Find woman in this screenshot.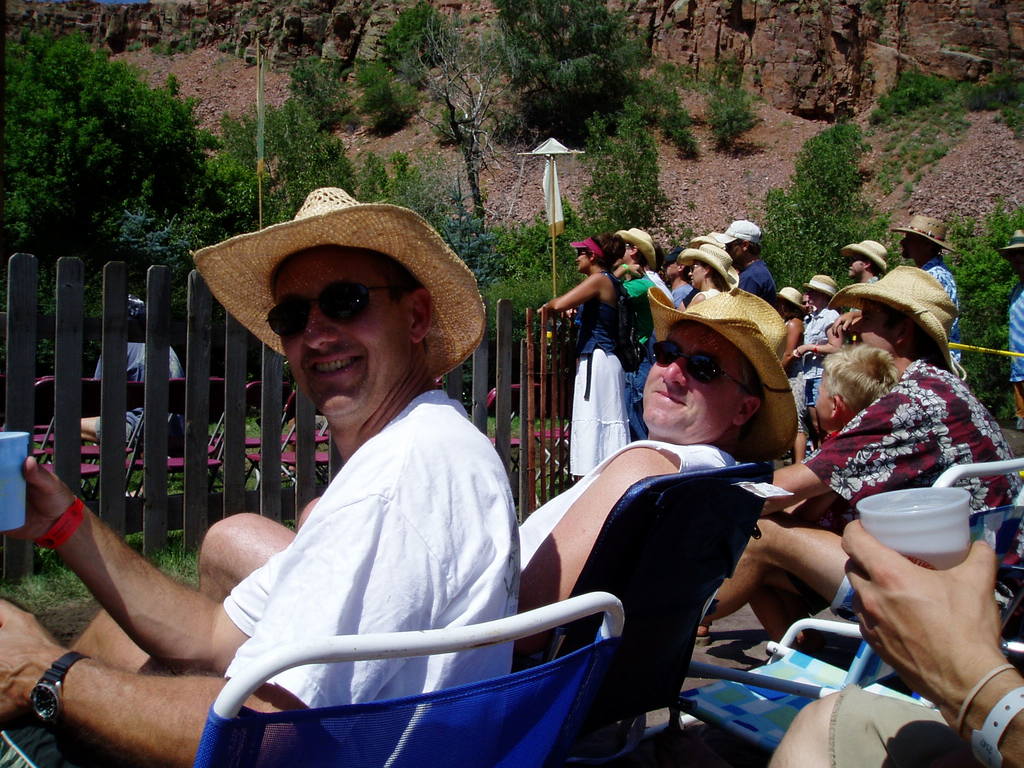
The bounding box for woman is [x1=764, y1=285, x2=799, y2=422].
